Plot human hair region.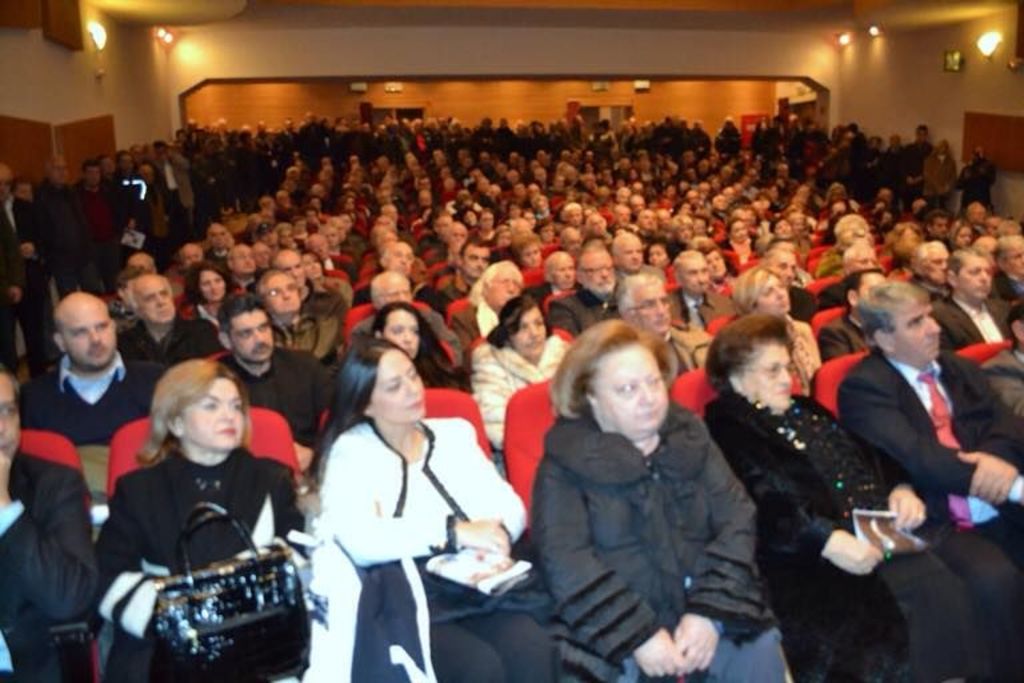
Plotted at locate(371, 271, 407, 313).
